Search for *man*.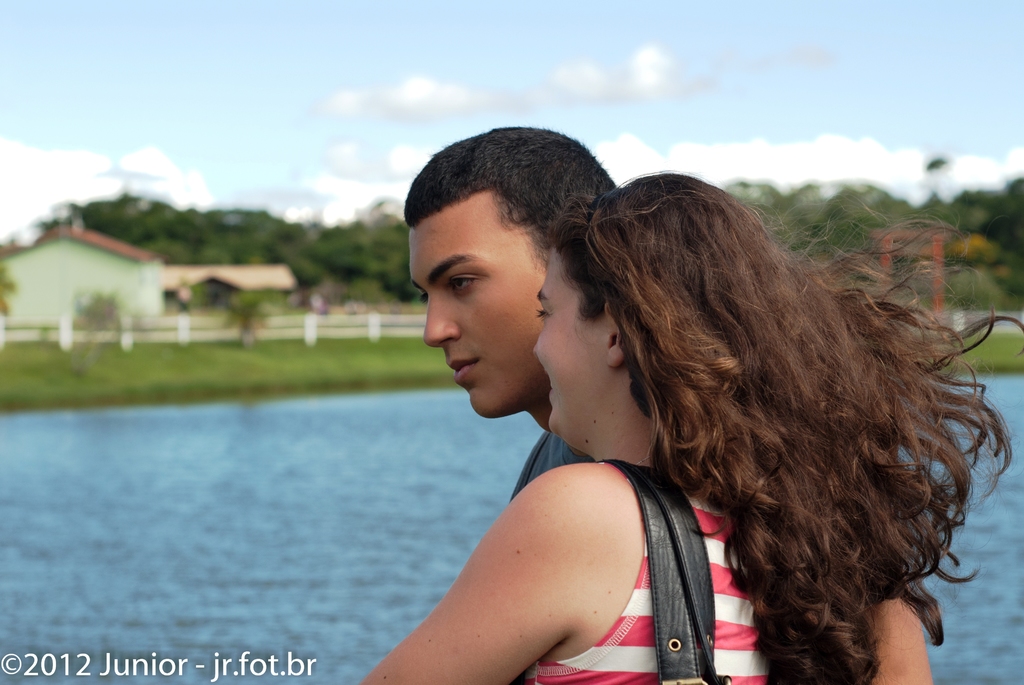
Found at 406,122,934,684.
